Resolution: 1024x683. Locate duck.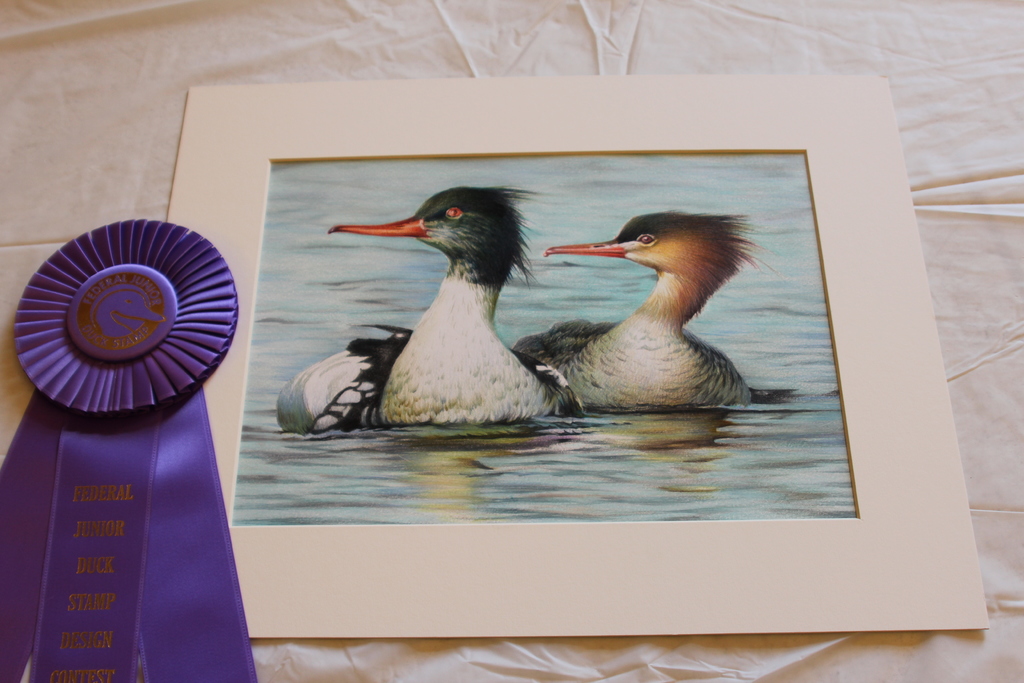
274, 187, 589, 441.
